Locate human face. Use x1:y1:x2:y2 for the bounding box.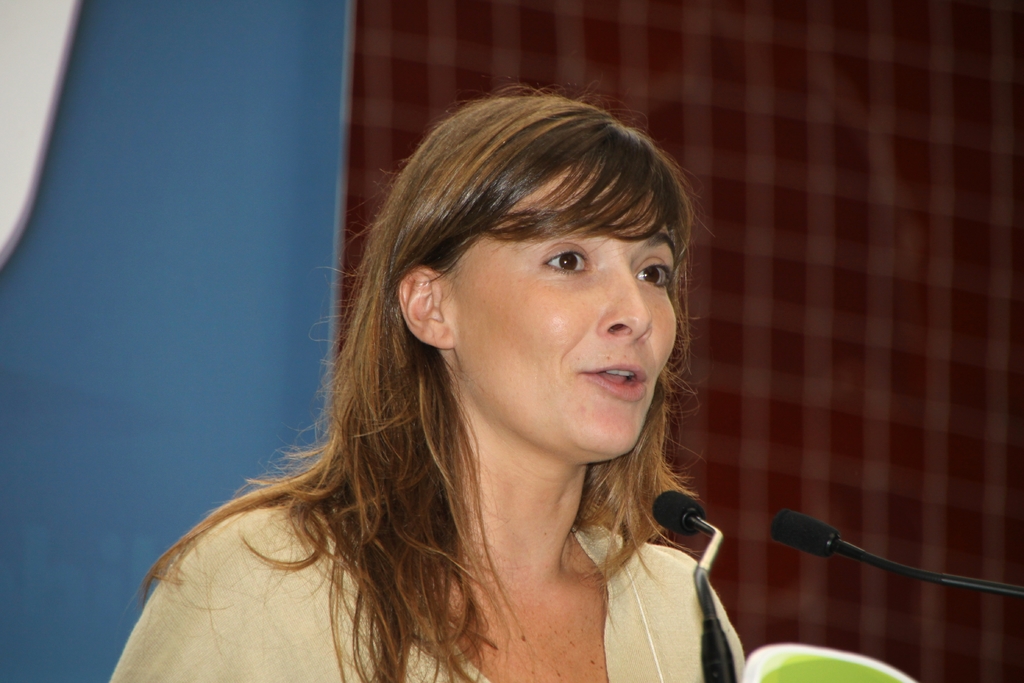
440:170:676:460.
